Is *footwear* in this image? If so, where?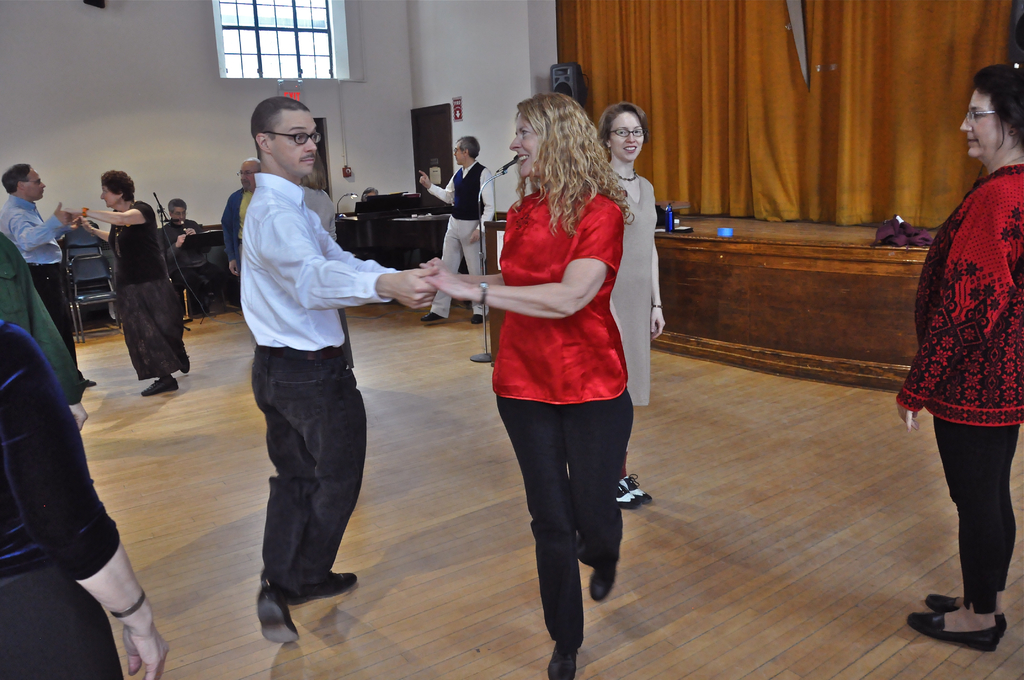
Yes, at <bbox>547, 634, 584, 679</bbox>.
